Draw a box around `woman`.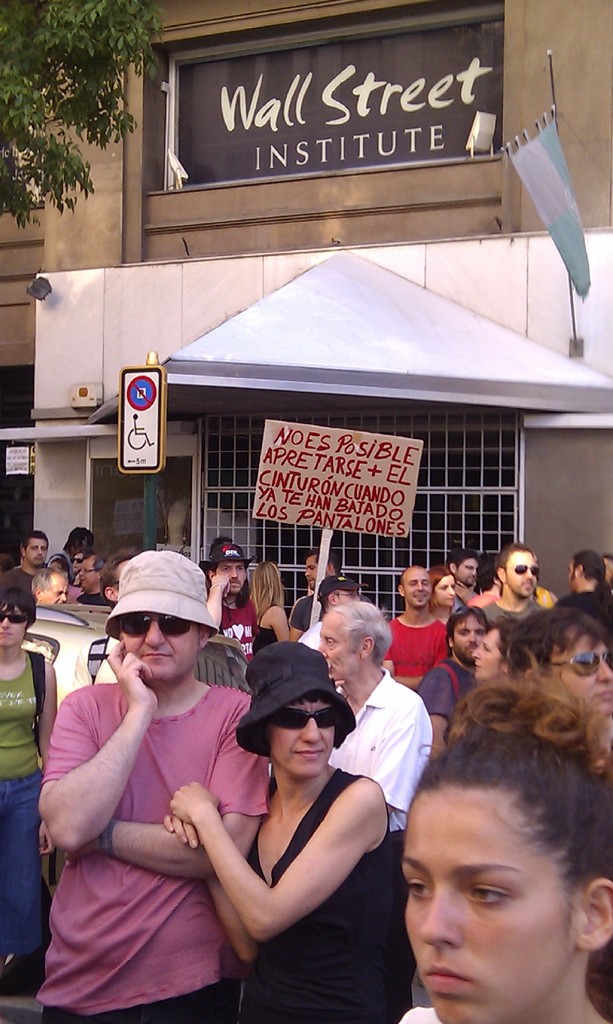
0, 584, 57, 1007.
